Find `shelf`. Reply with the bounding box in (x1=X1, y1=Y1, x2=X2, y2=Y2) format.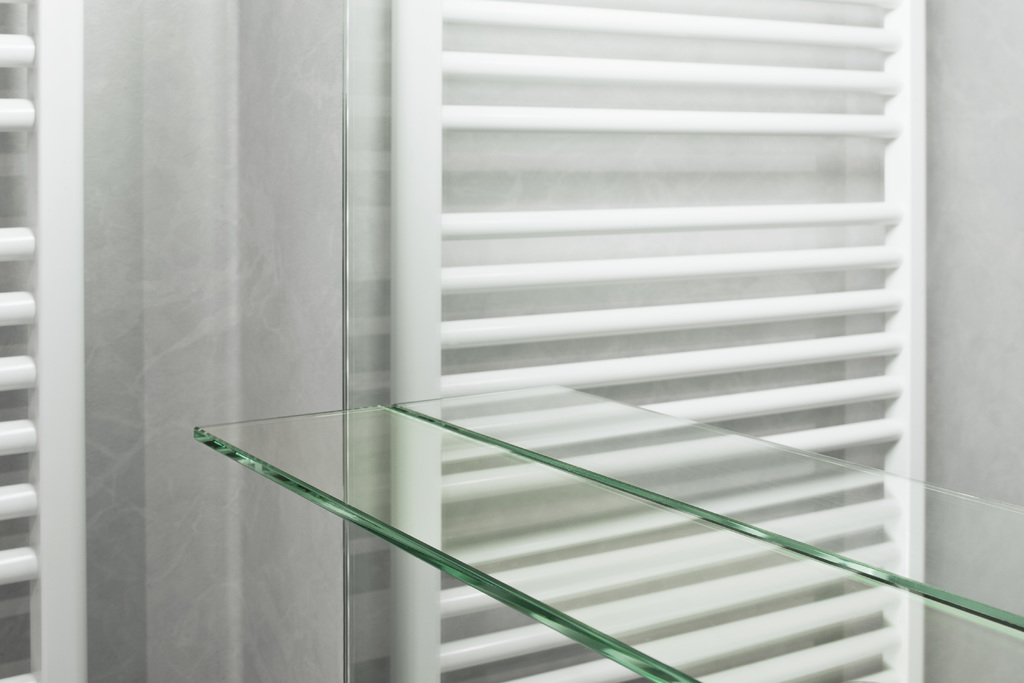
(x1=191, y1=270, x2=1023, y2=682).
